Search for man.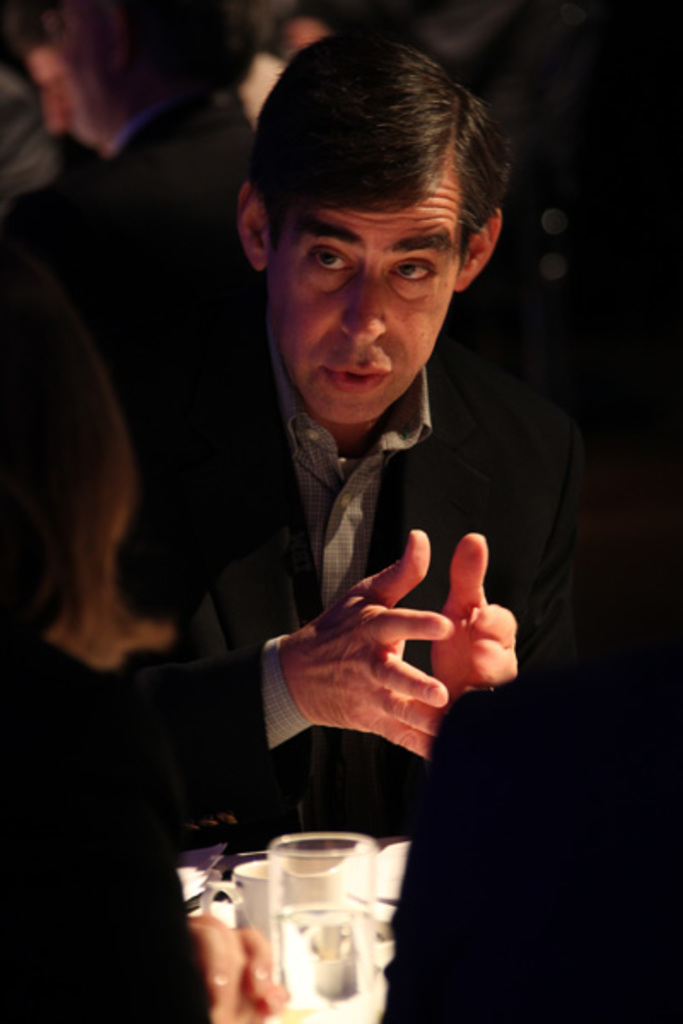
Found at 116, 32, 589, 853.
